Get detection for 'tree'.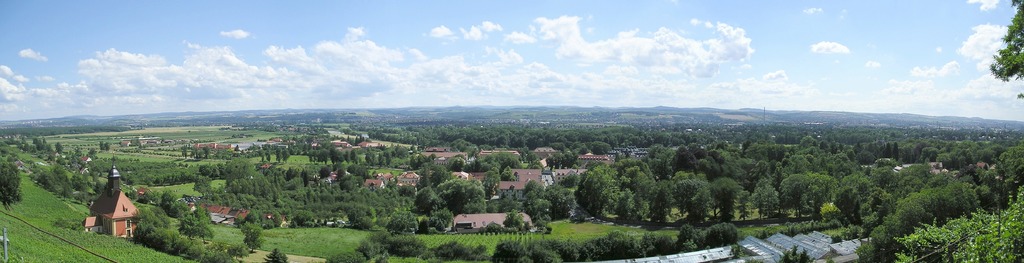
Detection: box(413, 190, 438, 212).
